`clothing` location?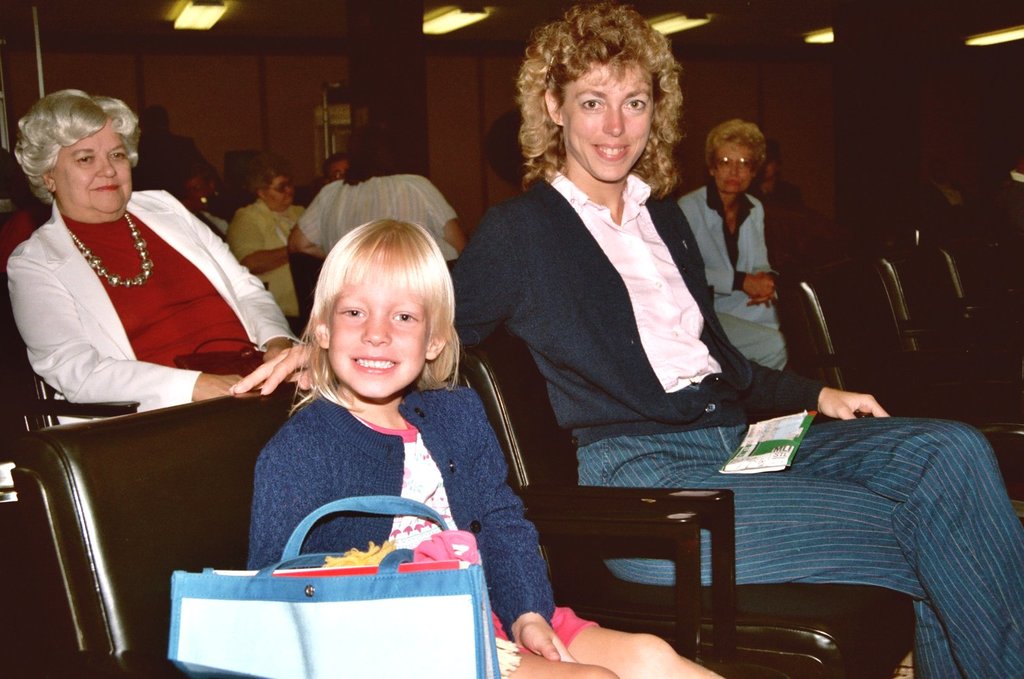
(600, 417, 1023, 678)
